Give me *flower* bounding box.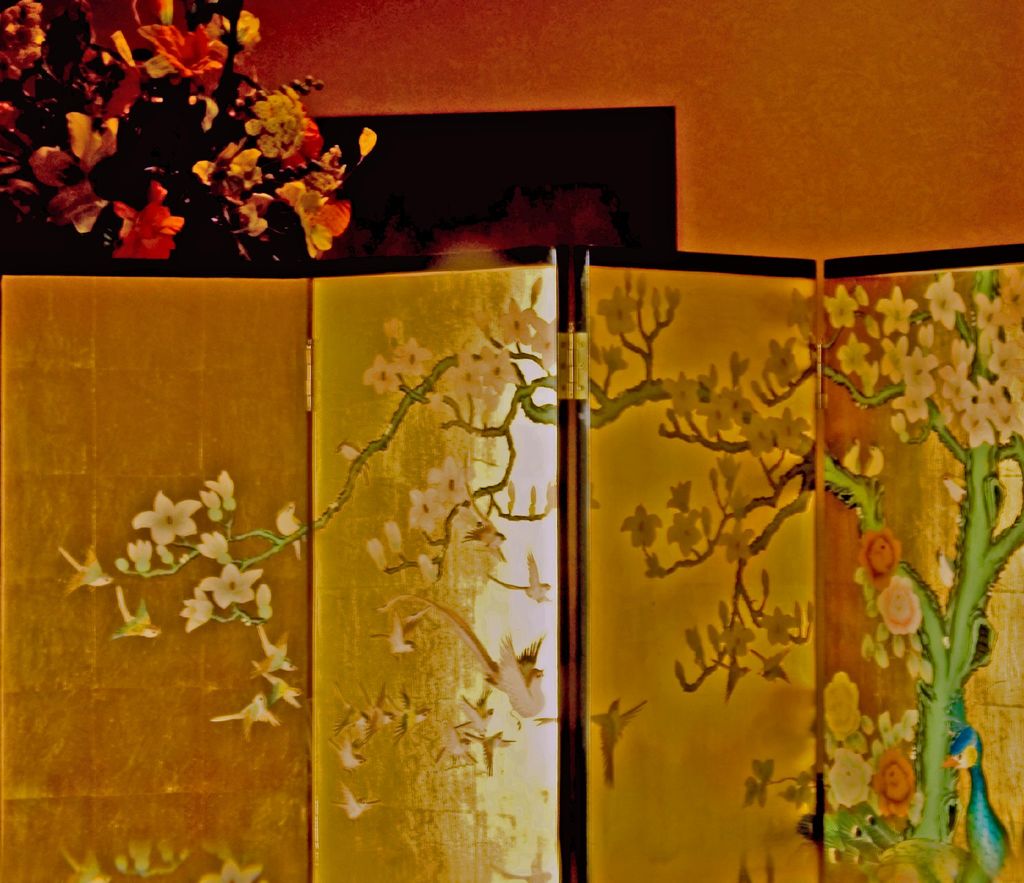
<box>252,586,273,625</box>.
